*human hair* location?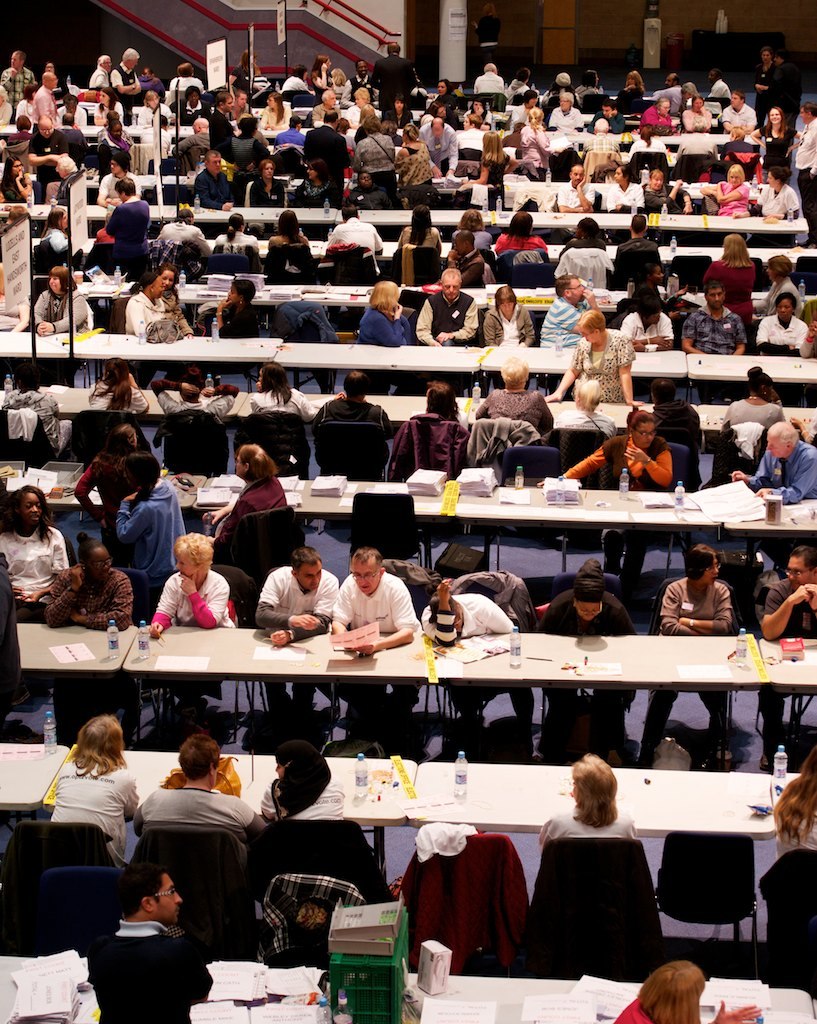
(x1=174, y1=728, x2=228, y2=773)
